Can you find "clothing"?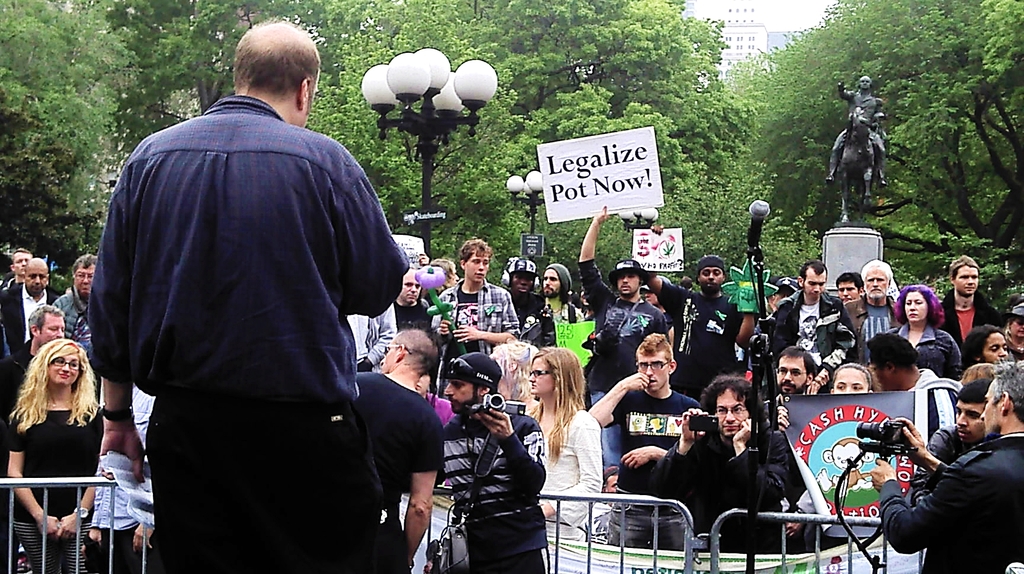
Yes, bounding box: bbox=[861, 423, 1023, 572].
